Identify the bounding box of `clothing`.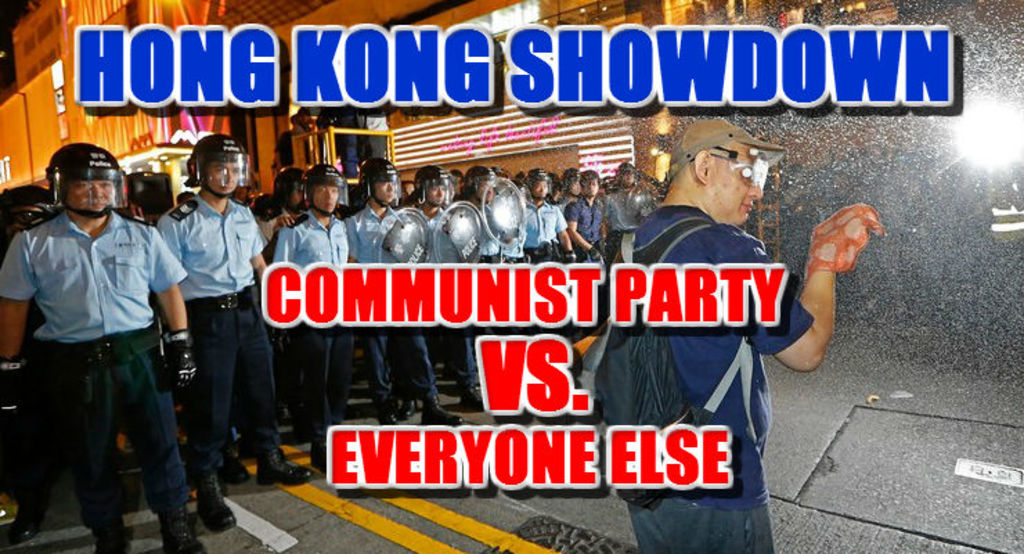
[459,197,504,396].
